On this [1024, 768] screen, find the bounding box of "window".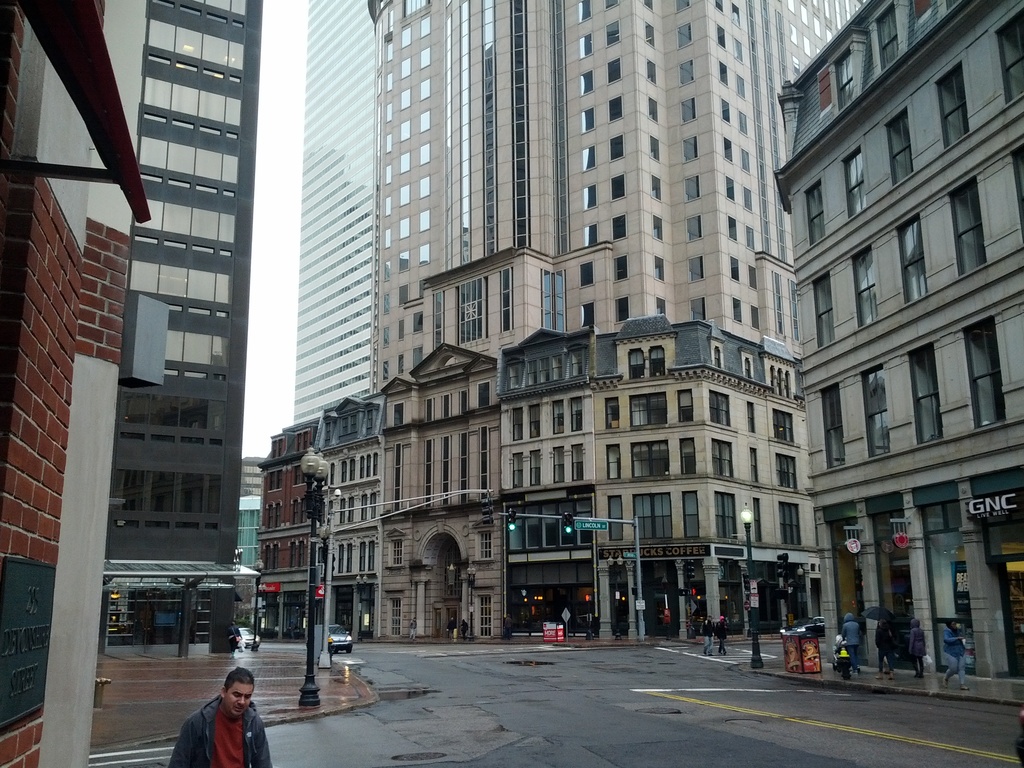
Bounding box: <box>604,498,621,541</box>.
